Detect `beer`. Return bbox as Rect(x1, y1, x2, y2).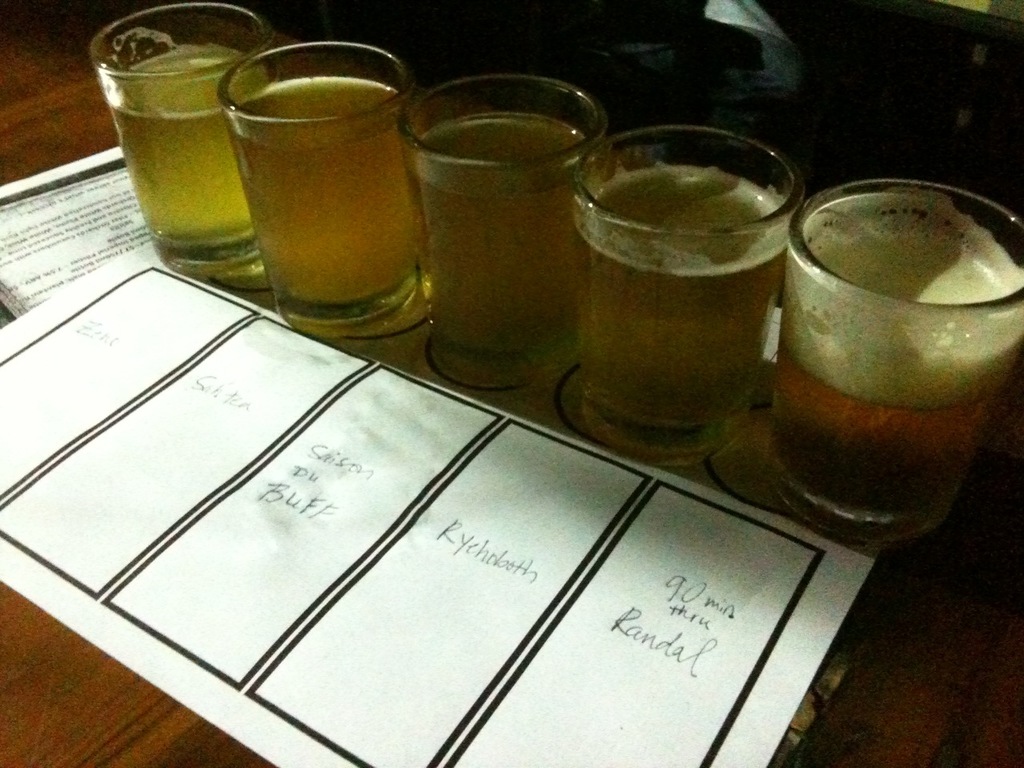
Rect(106, 42, 278, 250).
